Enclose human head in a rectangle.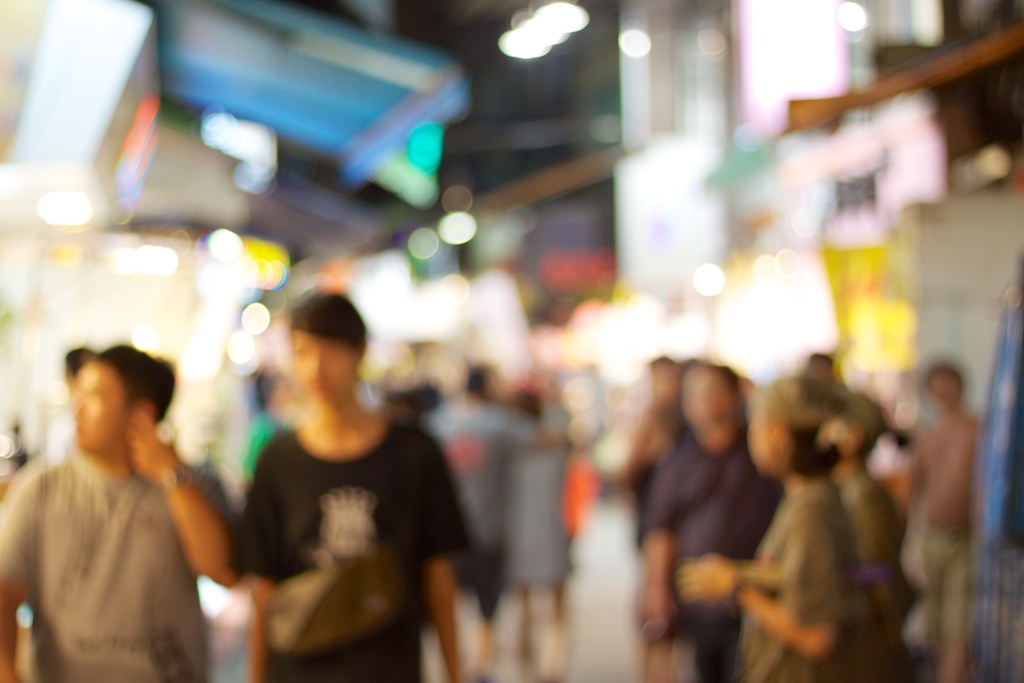
(46,347,173,469).
